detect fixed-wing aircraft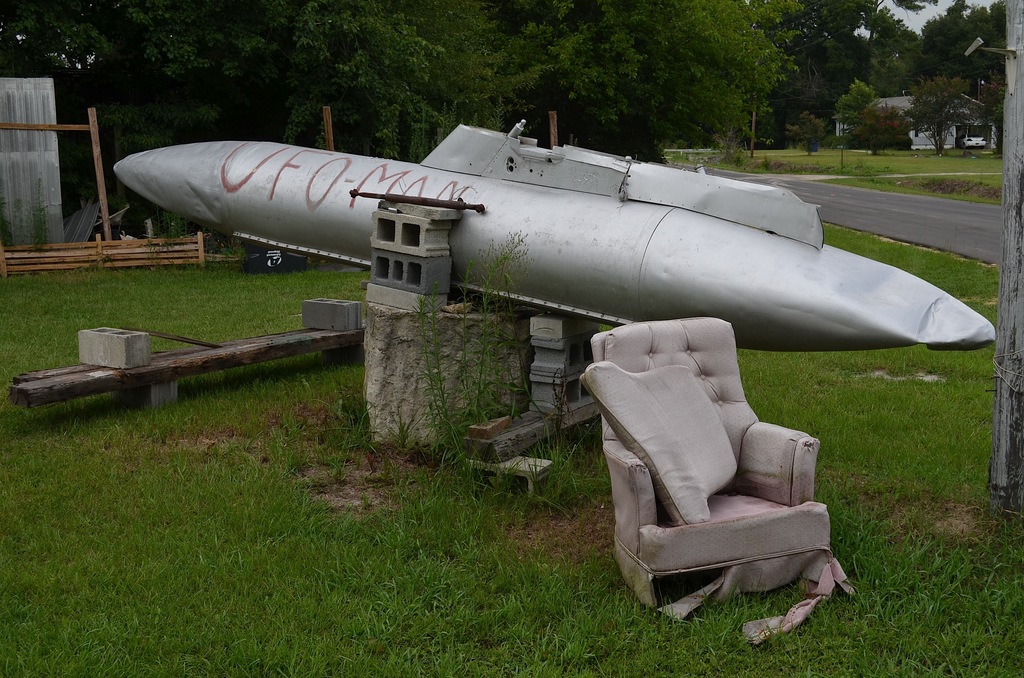
<box>110,118,999,355</box>
